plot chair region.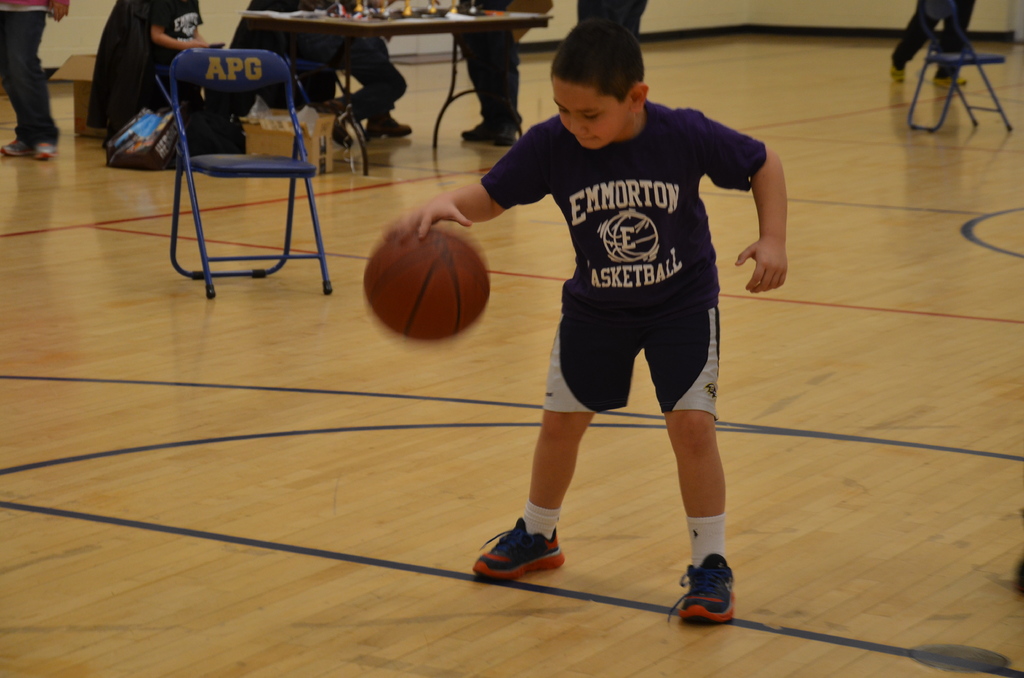
Plotted at pyautogui.locateOnScreen(139, 65, 212, 165).
